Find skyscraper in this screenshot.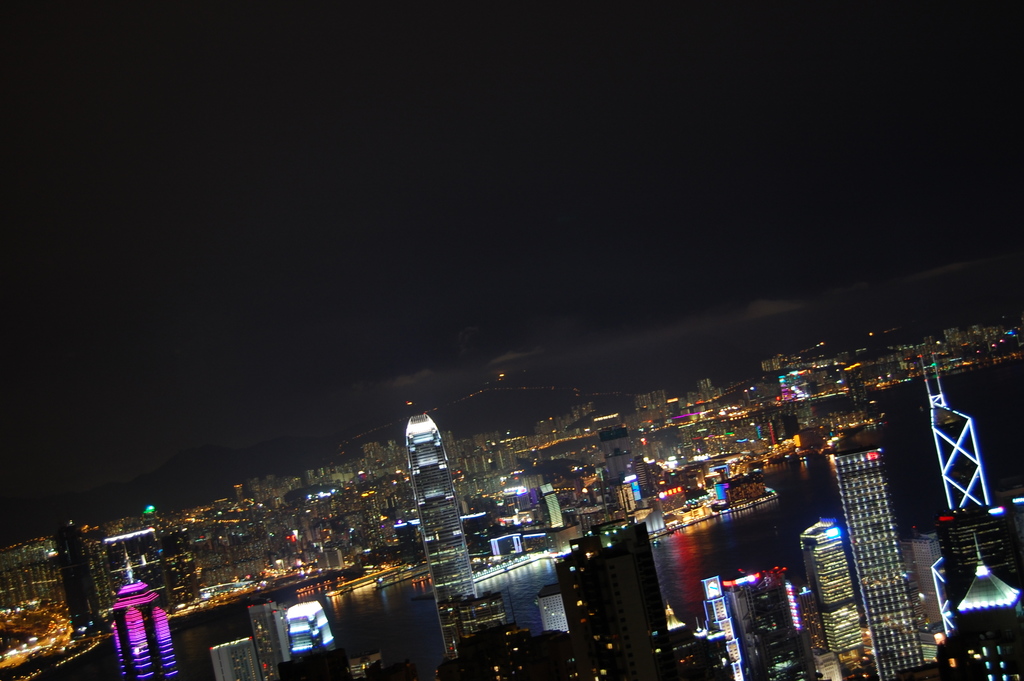
The bounding box for skyscraper is [left=108, top=541, right=177, bottom=678].
